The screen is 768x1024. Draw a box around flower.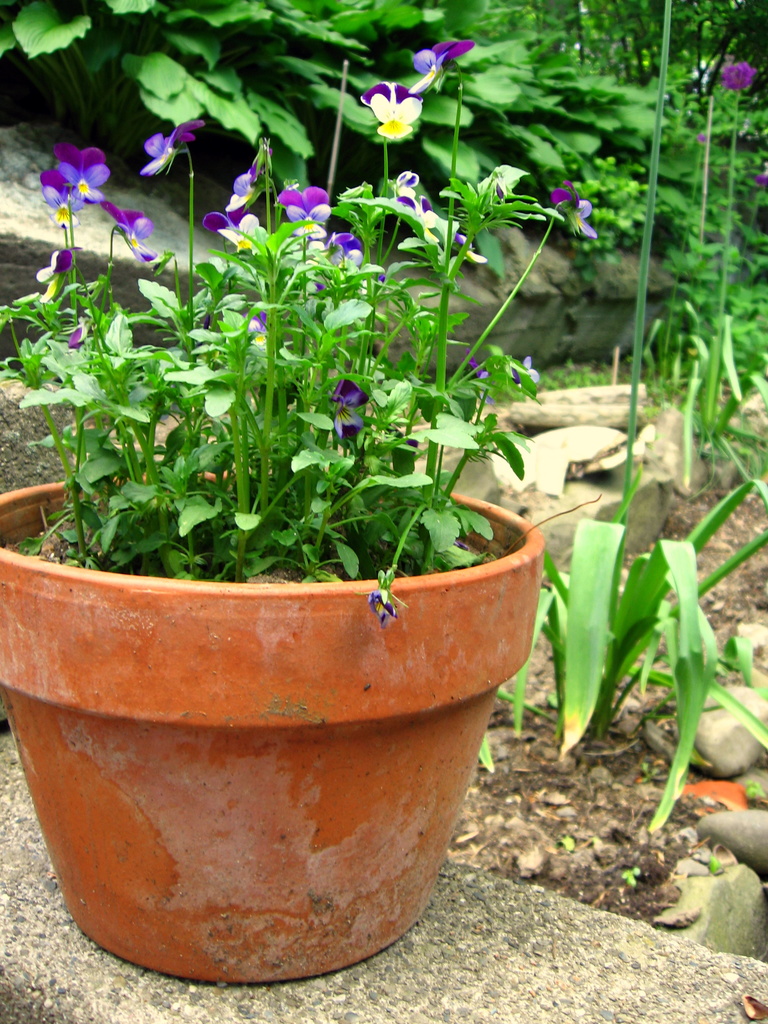
select_region(404, 30, 478, 81).
